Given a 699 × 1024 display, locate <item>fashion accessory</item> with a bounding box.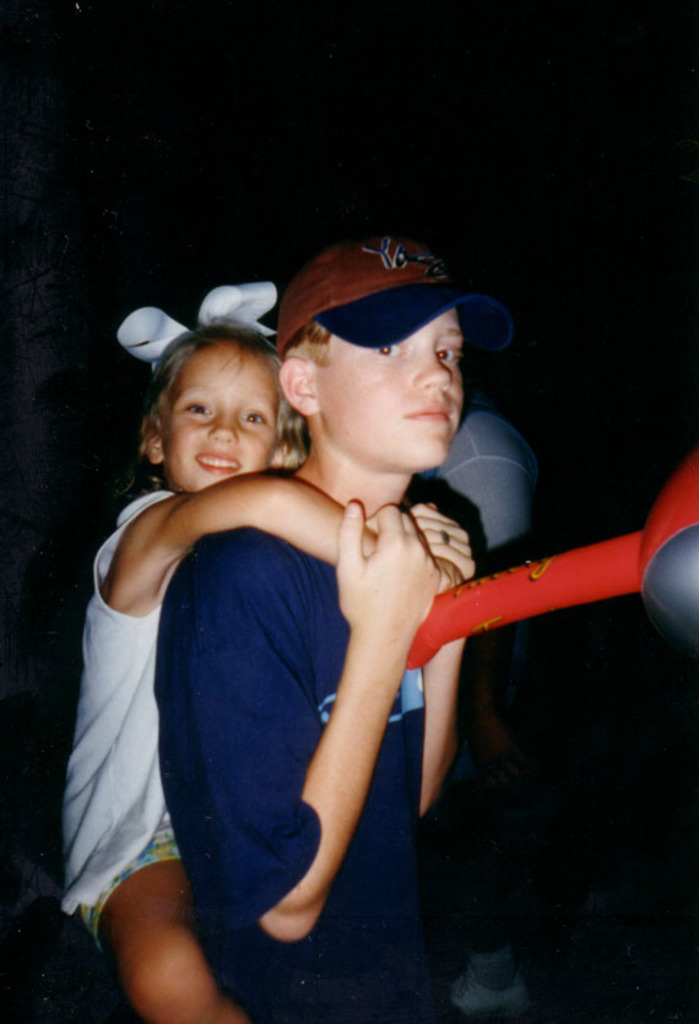
Located: 278/233/516/354.
